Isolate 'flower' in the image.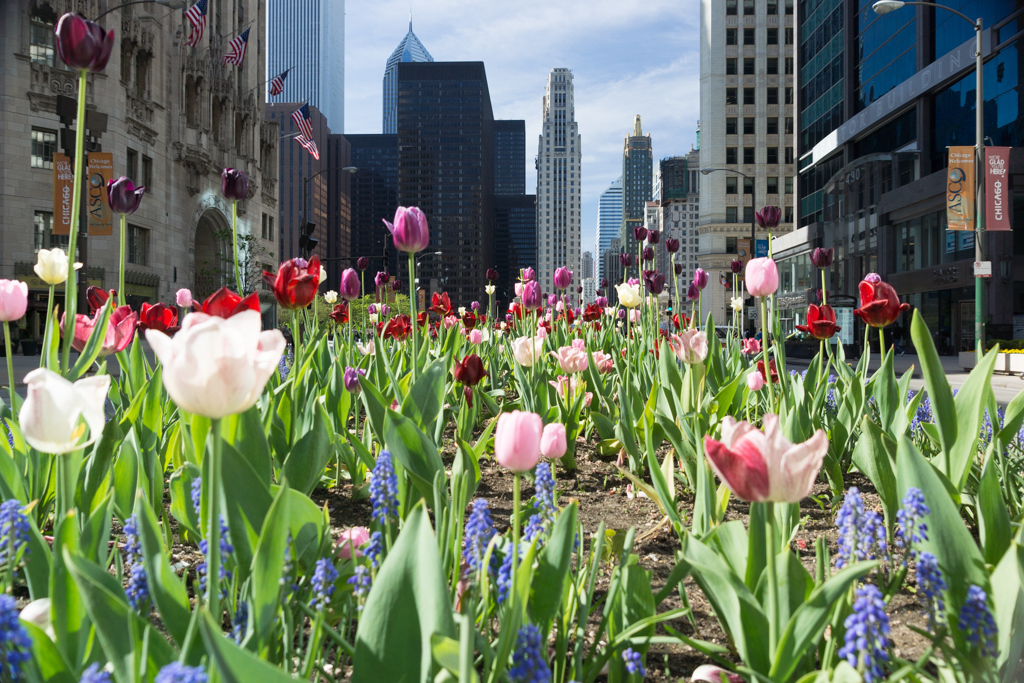
Isolated region: 336:271:358:302.
